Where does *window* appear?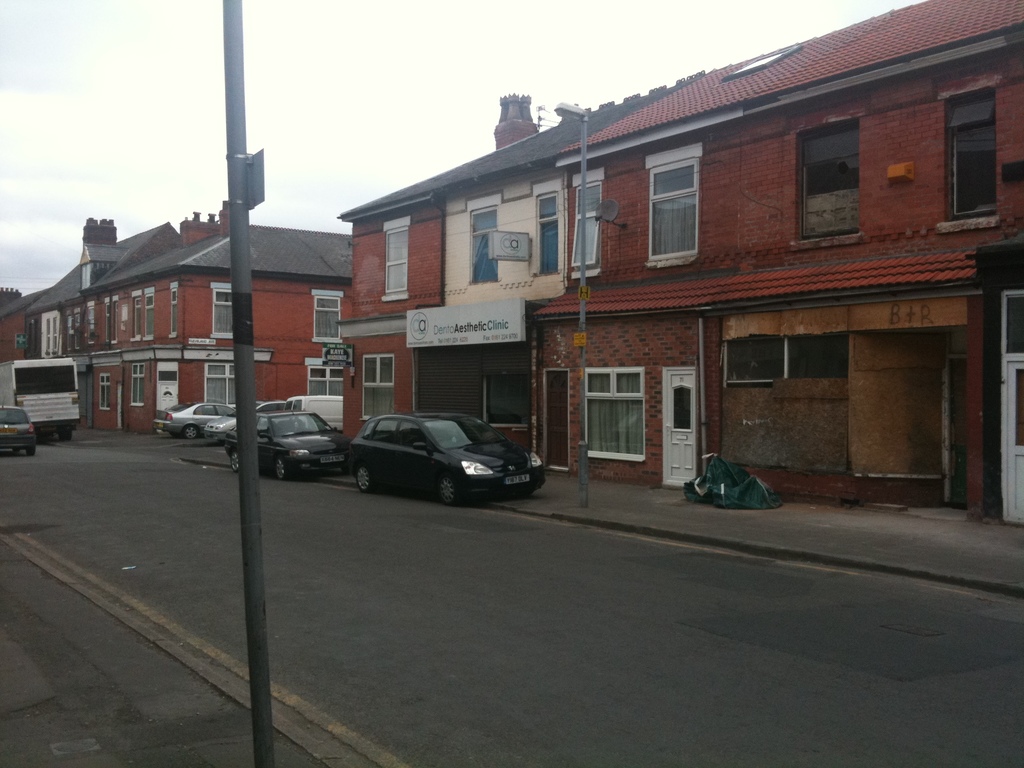
Appears at [292,401,303,411].
